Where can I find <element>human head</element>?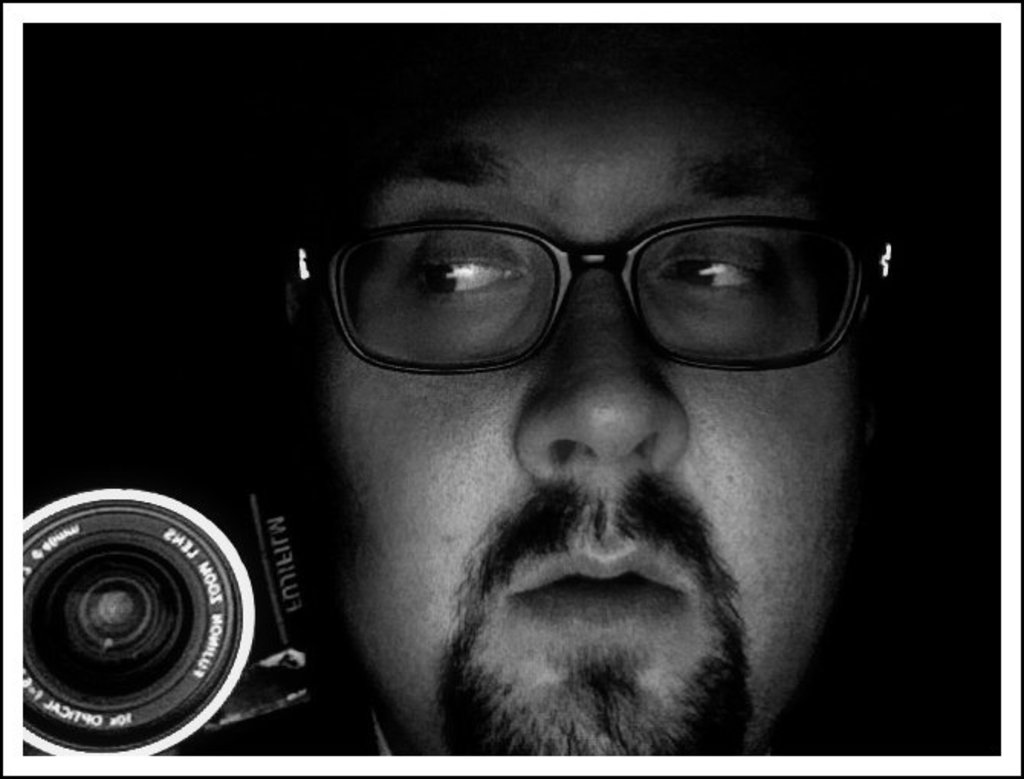
You can find it at 260 37 900 770.
